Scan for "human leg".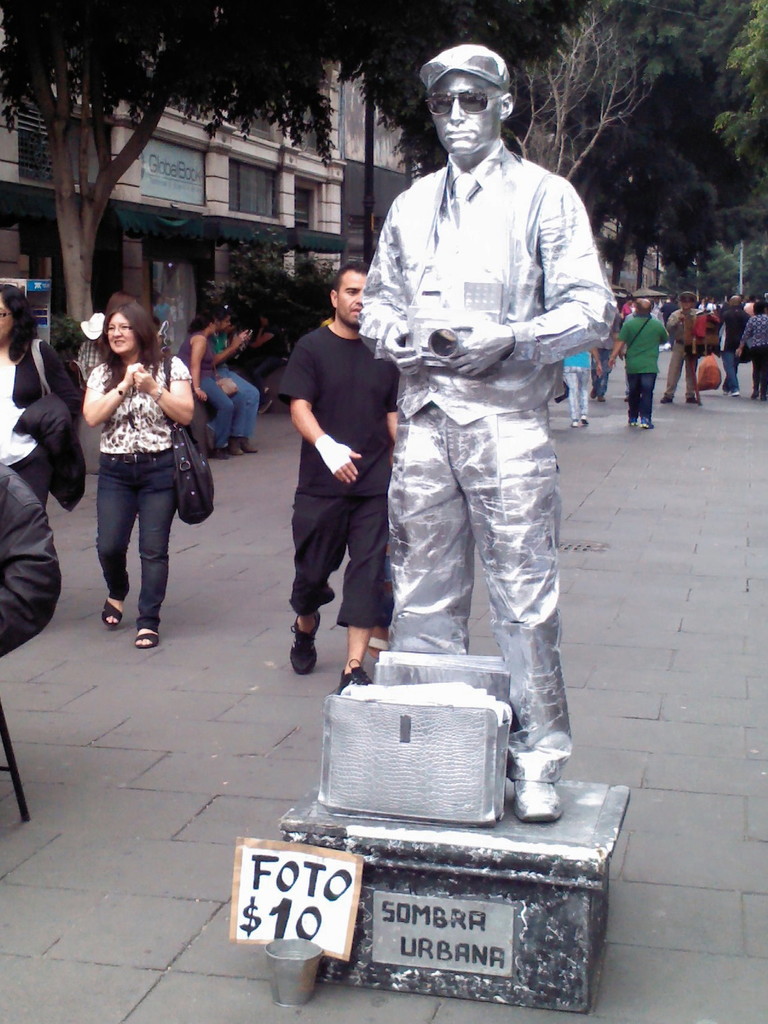
Scan result: region(627, 358, 637, 429).
